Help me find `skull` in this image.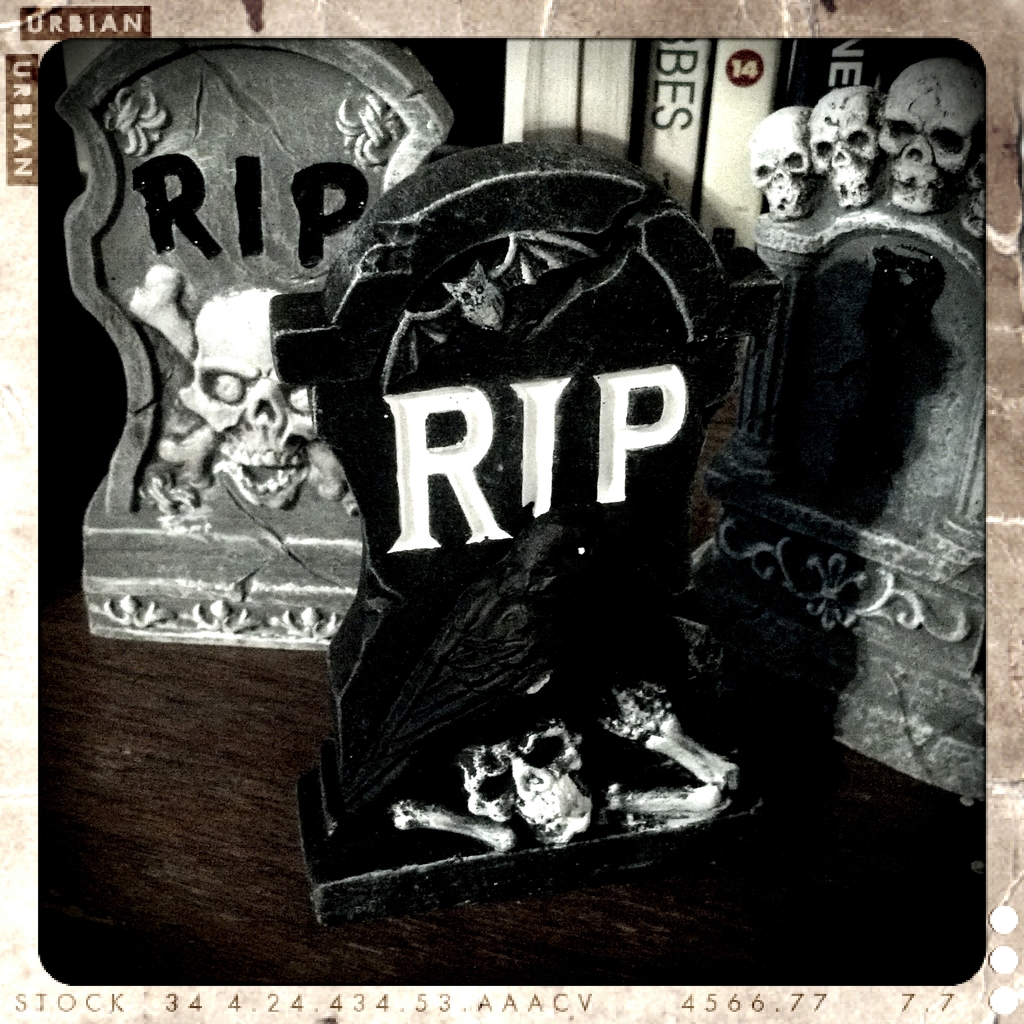
Found it: 810/78/892/207.
